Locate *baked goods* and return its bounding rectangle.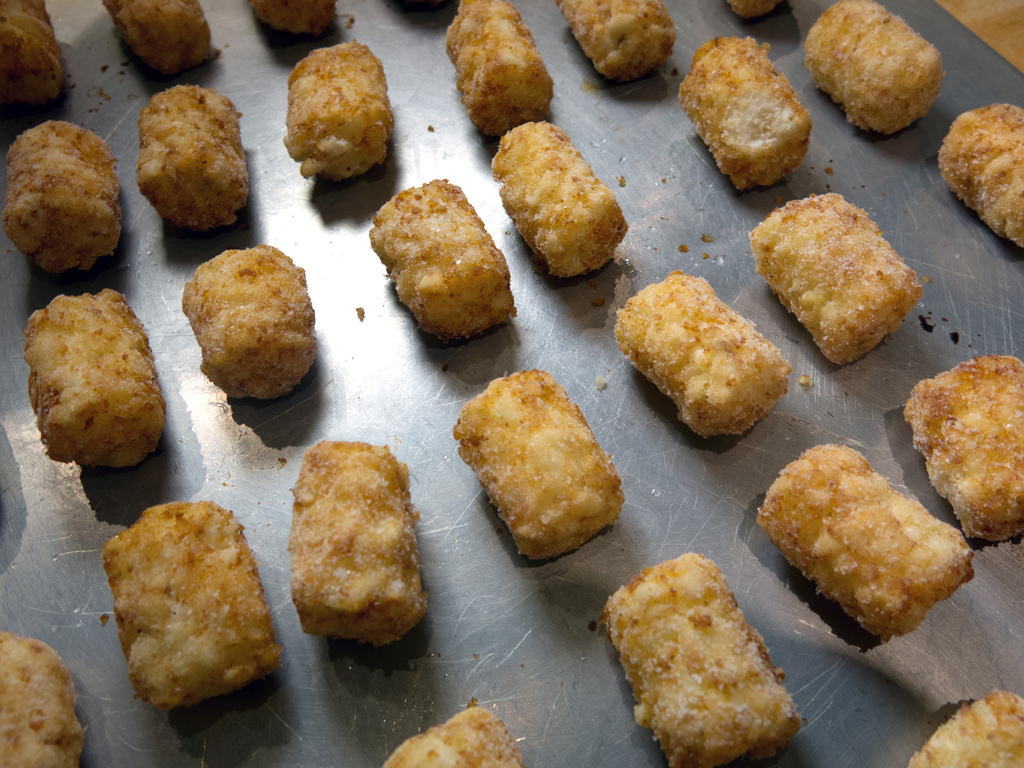
{"x1": 752, "y1": 439, "x2": 976, "y2": 643}.
